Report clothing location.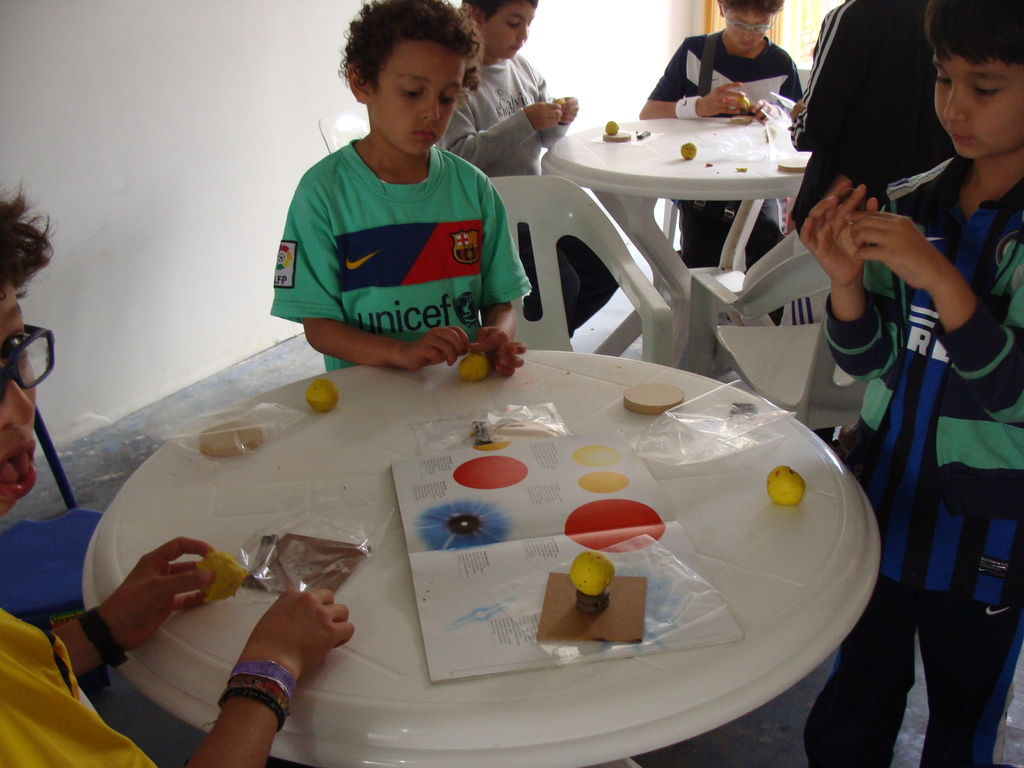
Report: detection(0, 566, 160, 767).
